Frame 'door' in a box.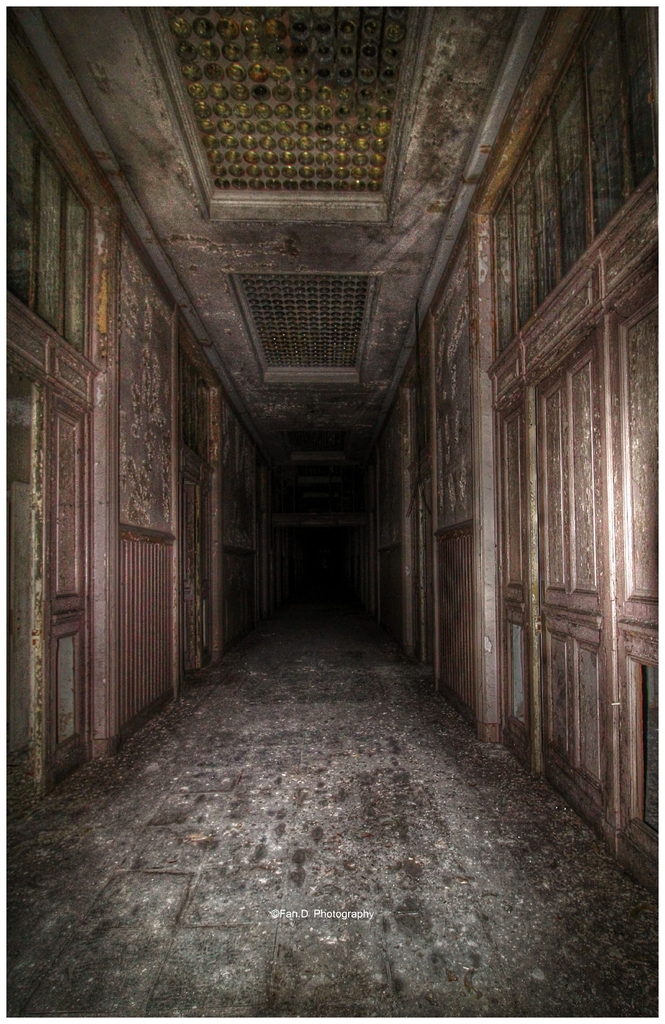
(x1=0, y1=382, x2=93, y2=795).
